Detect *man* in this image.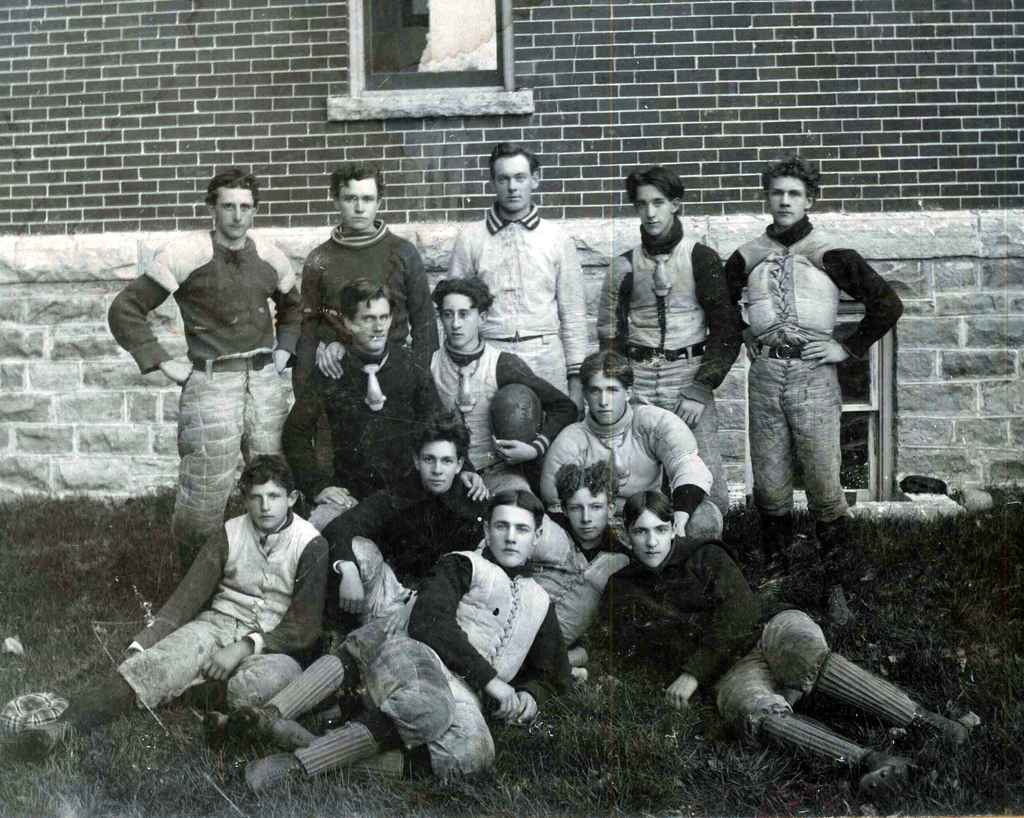
Detection: crop(475, 461, 639, 678).
